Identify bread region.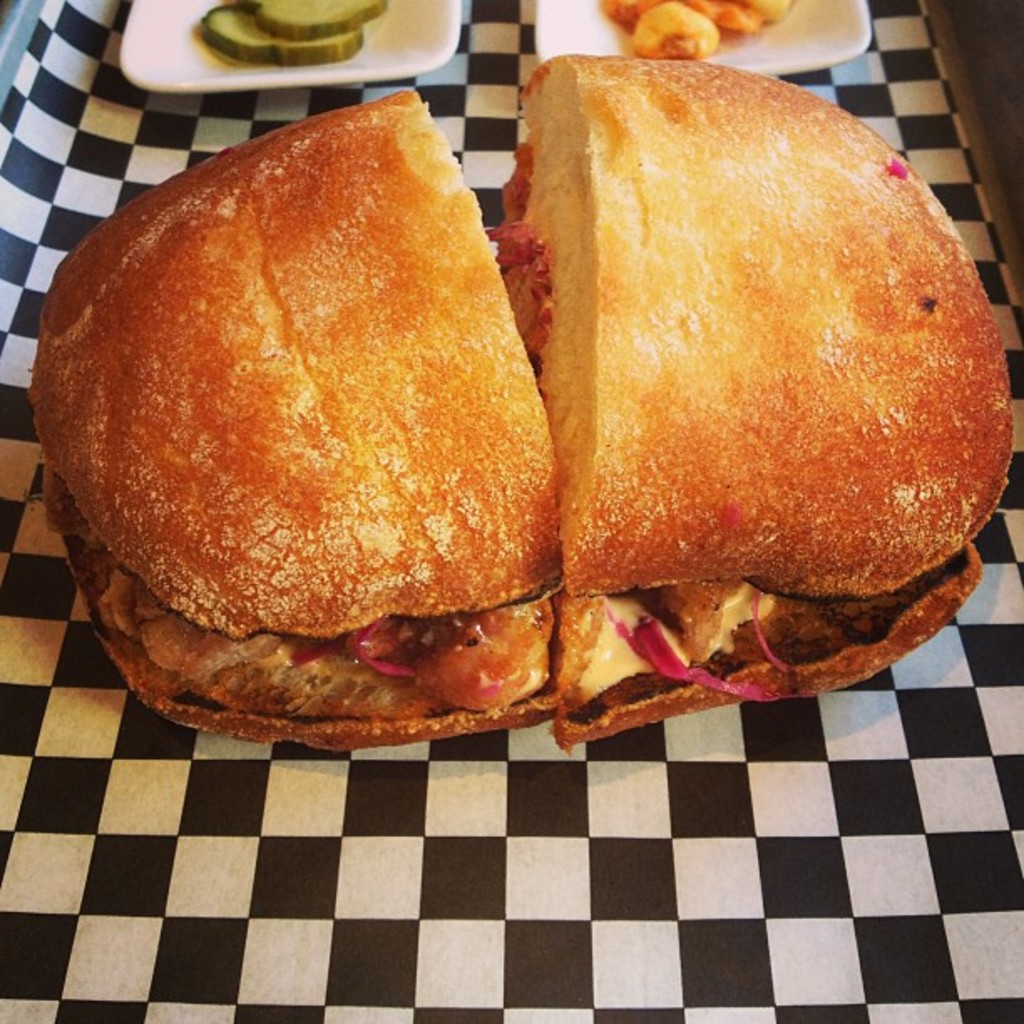
Region: region(522, 52, 1014, 592).
